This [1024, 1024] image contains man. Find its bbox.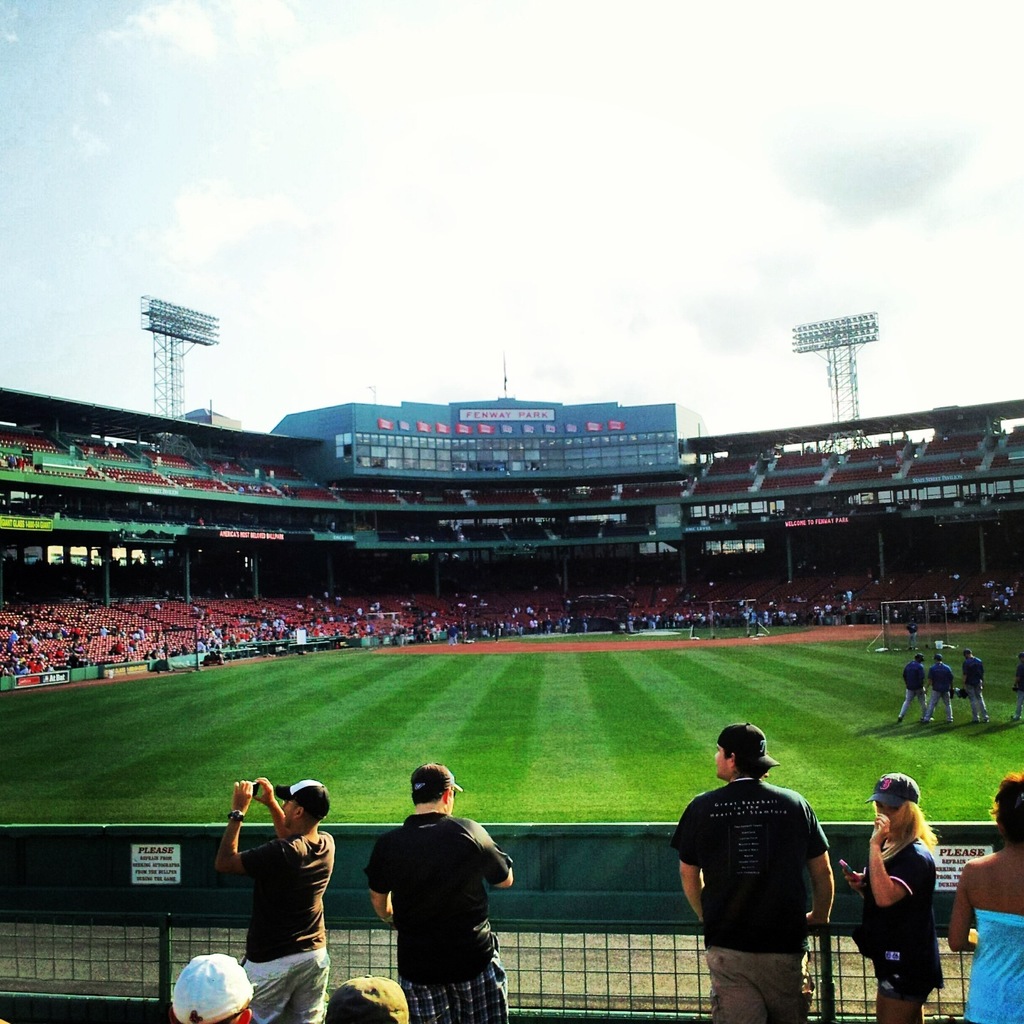
<box>894,650,934,722</box>.
